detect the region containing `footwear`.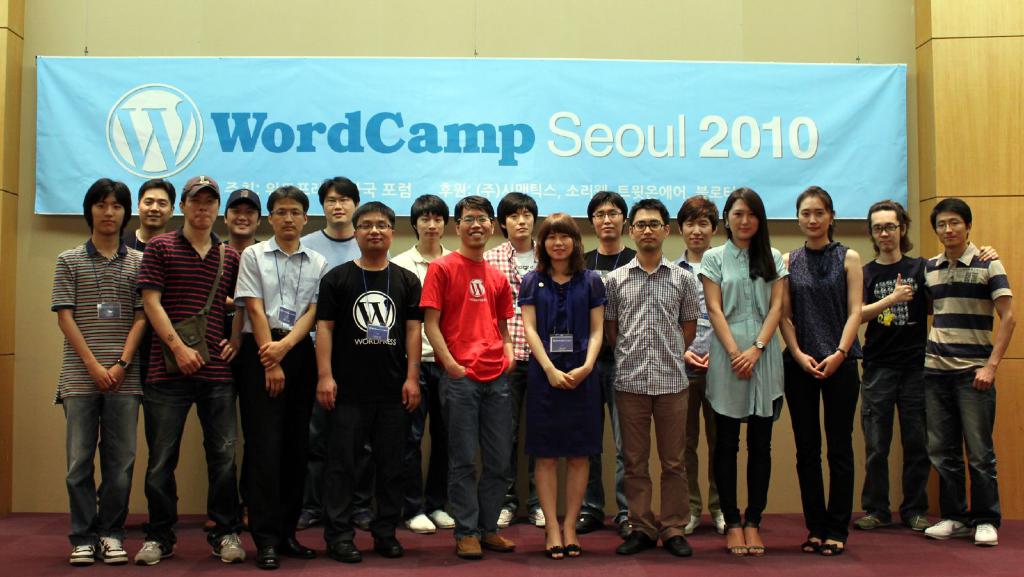
BBox(665, 534, 691, 561).
